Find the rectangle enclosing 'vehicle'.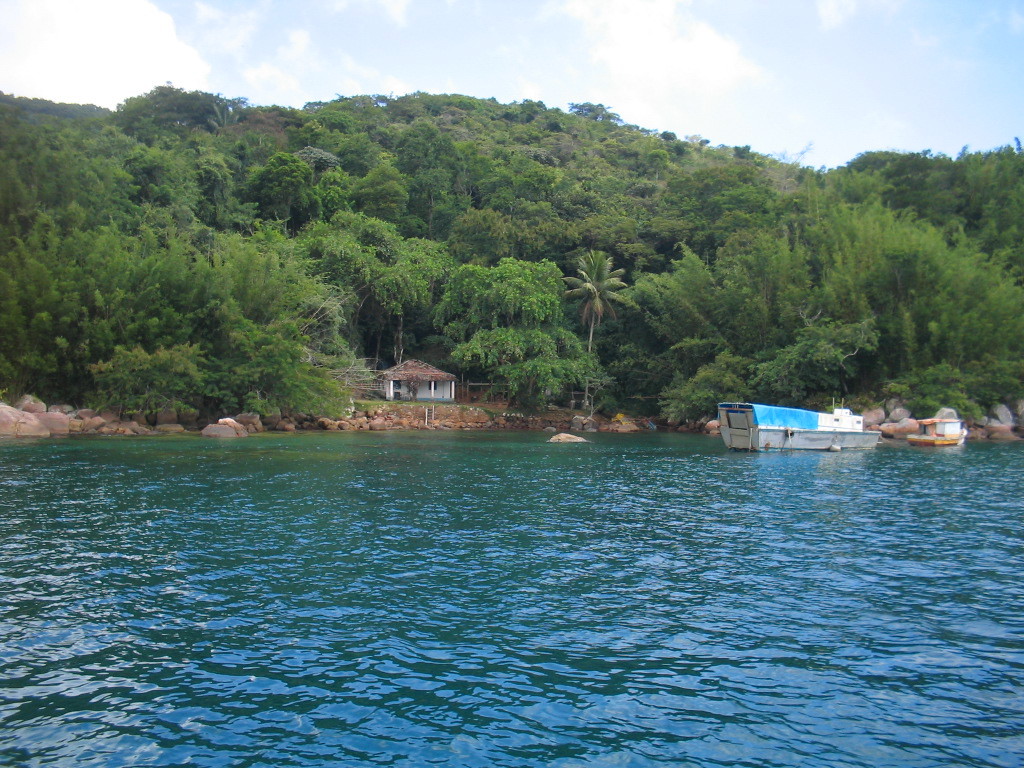
[left=713, top=397, right=884, bottom=449].
